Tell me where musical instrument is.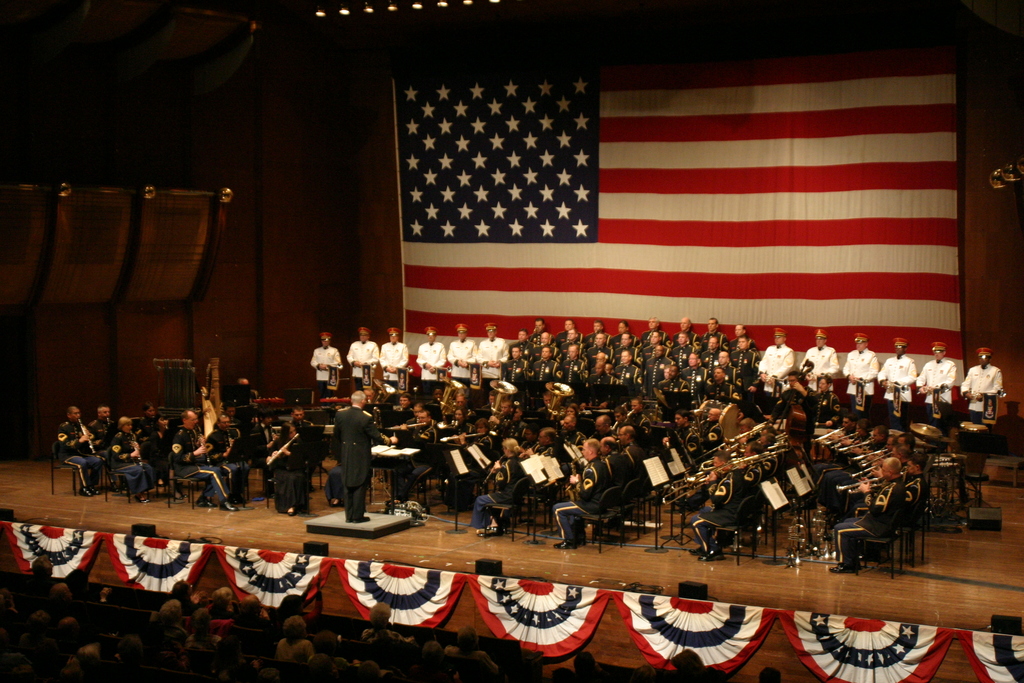
musical instrument is at 959,419,991,477.
